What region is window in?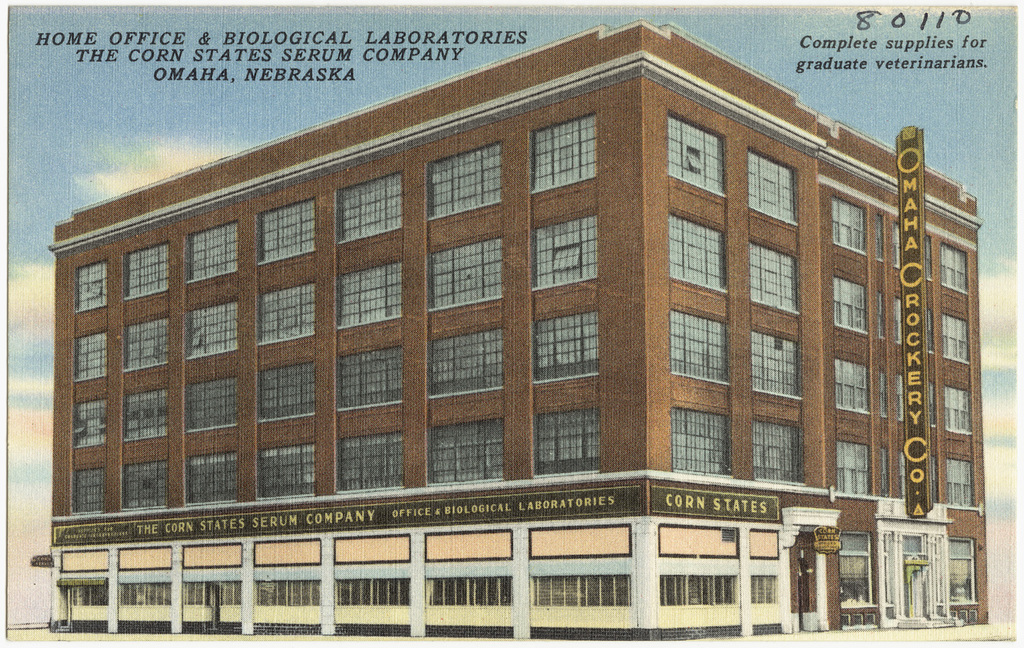
257 364 317 421.
